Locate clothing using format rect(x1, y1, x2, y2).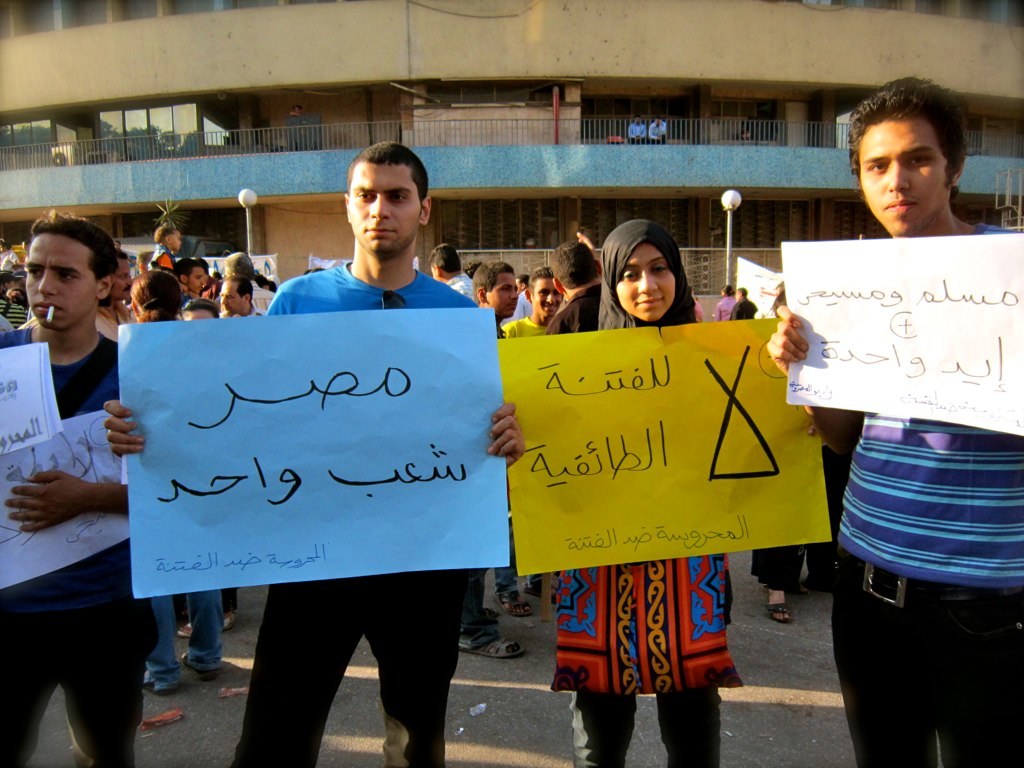
rect(727, 298, 757, 321).
